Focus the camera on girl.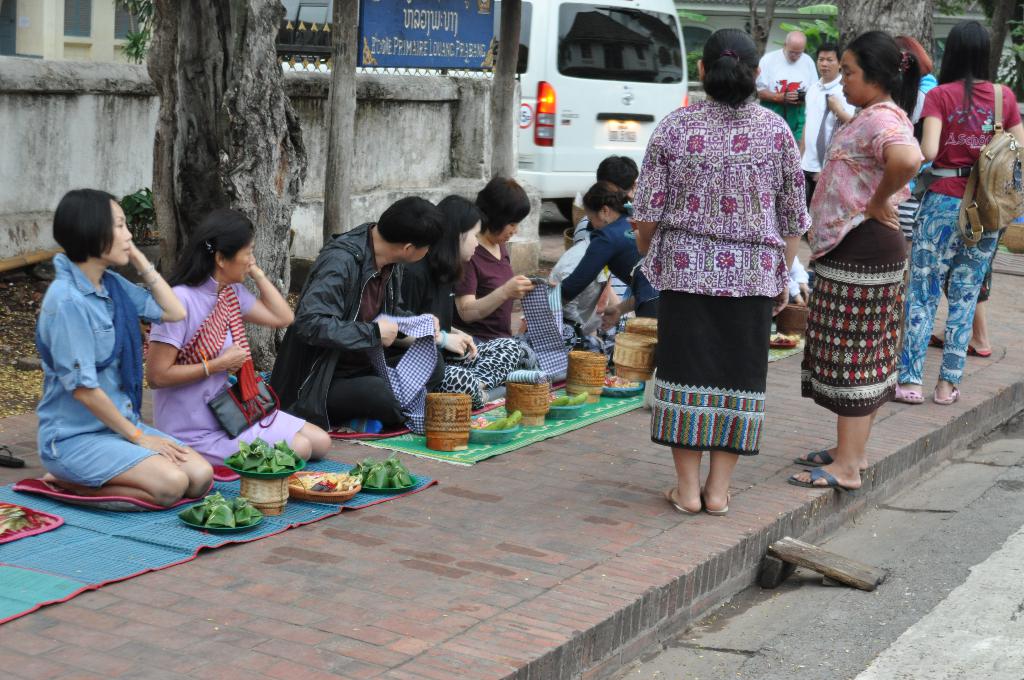
Focus region: Rect(410, 194, 520, 405).
